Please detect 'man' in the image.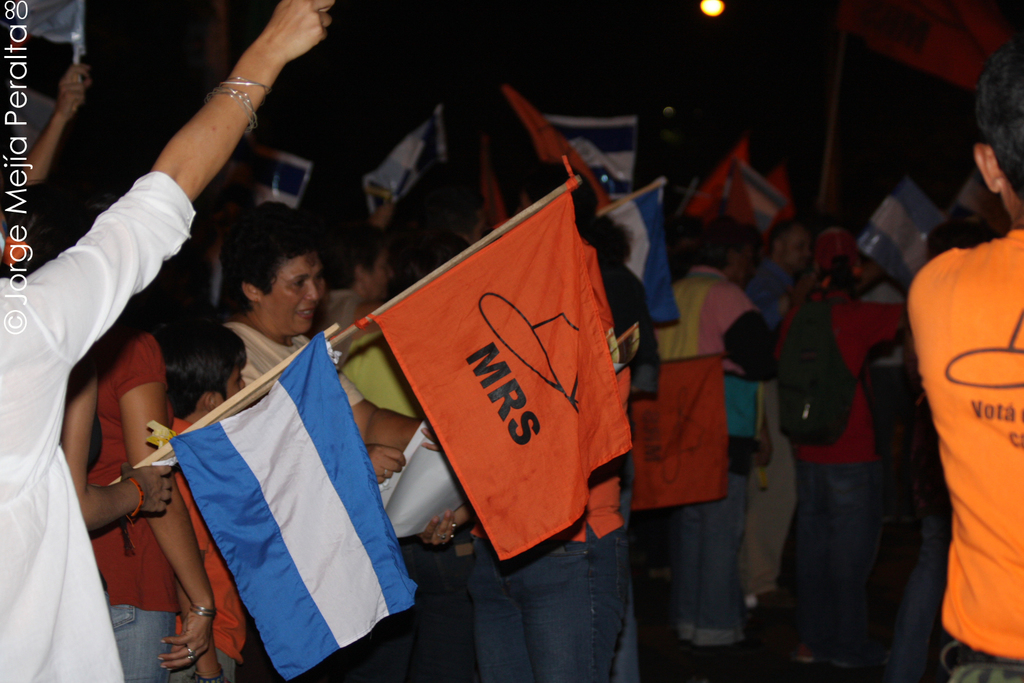
<box>877,105,1020,681</box>.
